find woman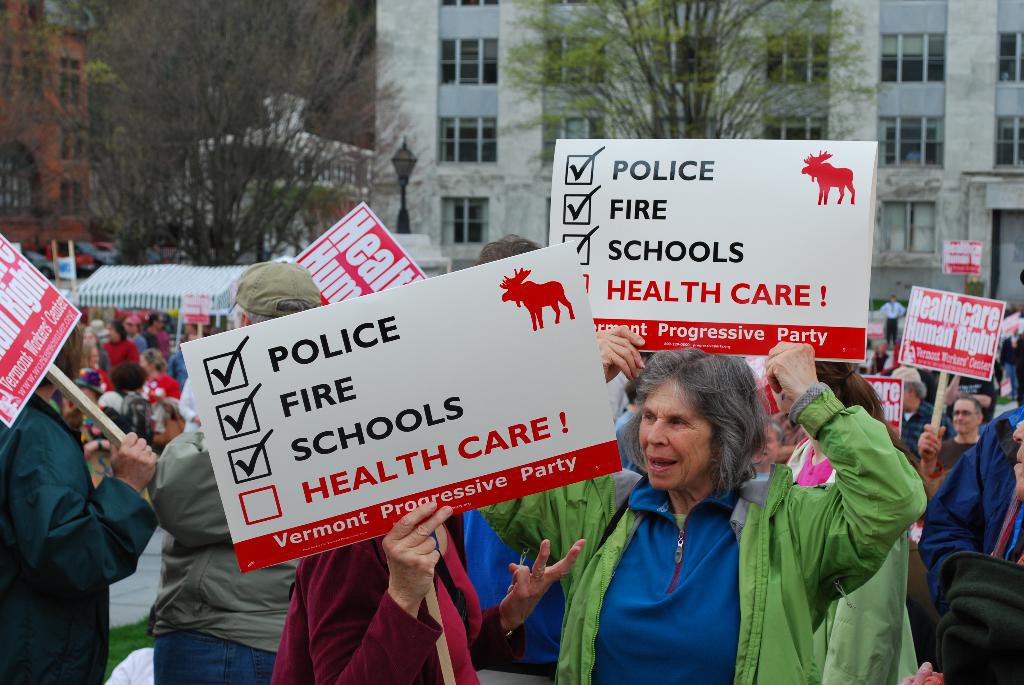
{"left": 469, "top": 315, "right": 915, "bottom": 684}
